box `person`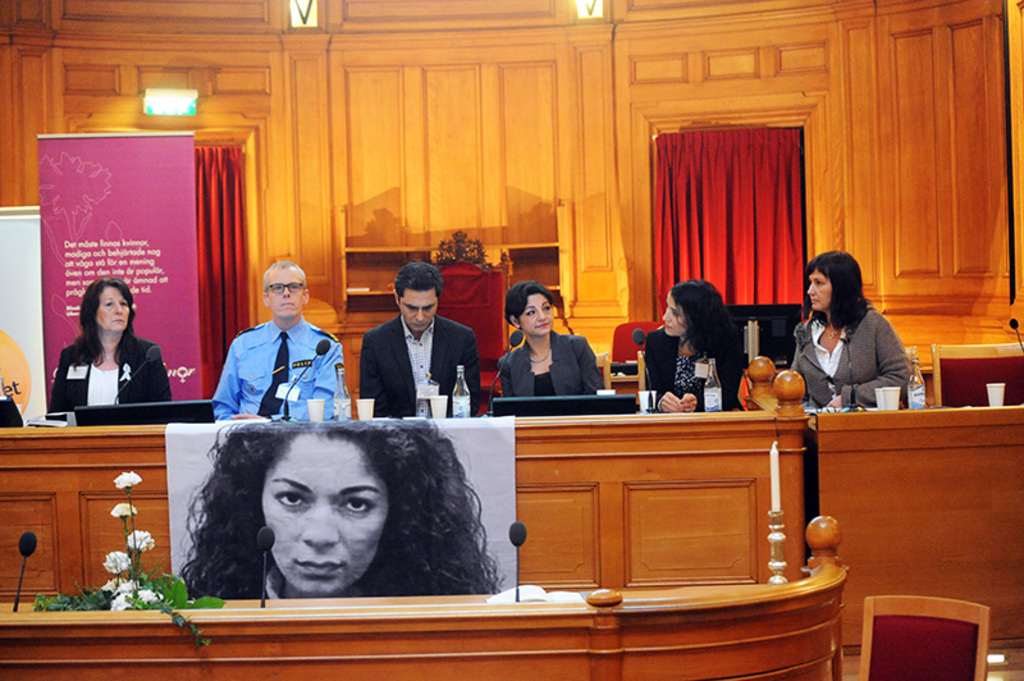
pyautogui.locateOnScreen(356, 259, 480, 415)
